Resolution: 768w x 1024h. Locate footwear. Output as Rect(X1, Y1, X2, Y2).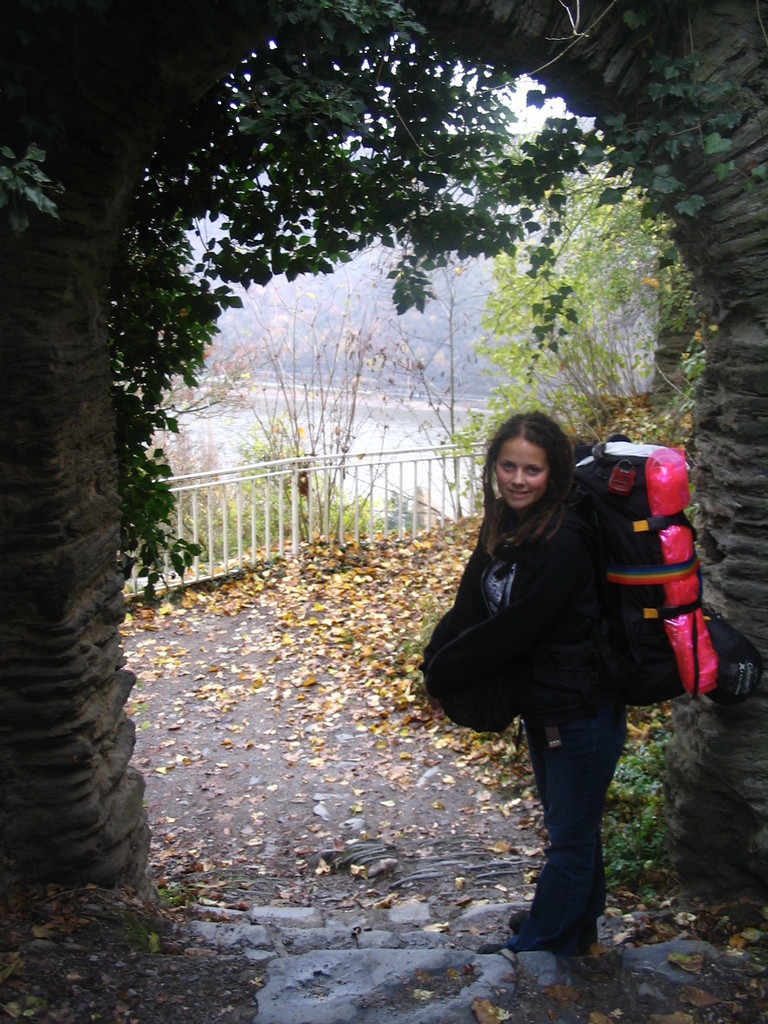
Rect(476, 940, 510, 954).
